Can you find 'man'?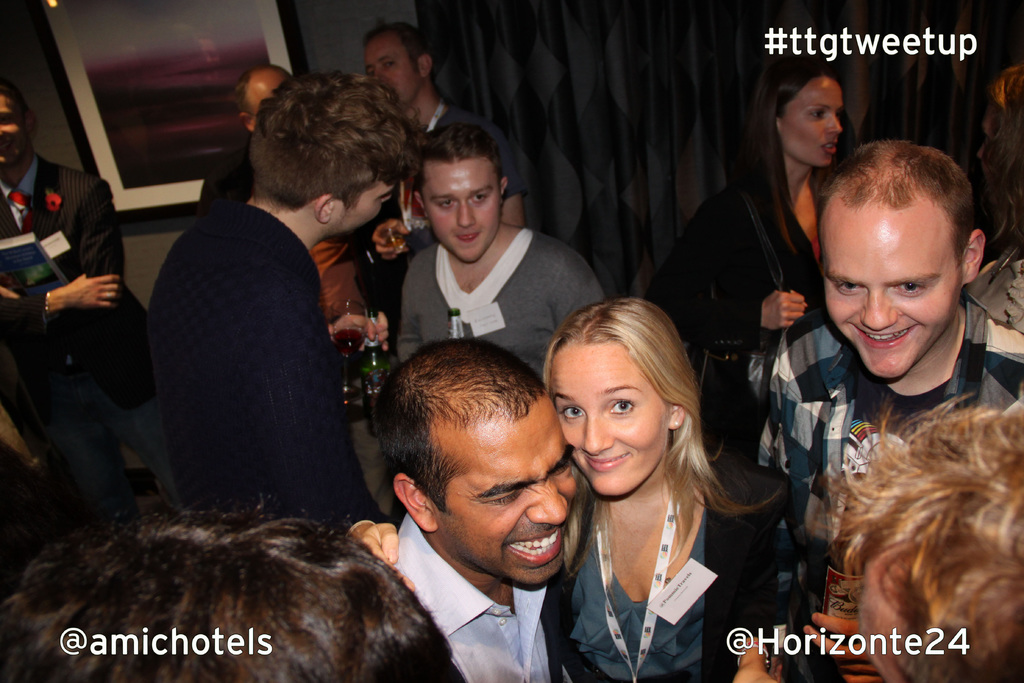
Yes, bounding box: <box>0,85,147,513</box>.
